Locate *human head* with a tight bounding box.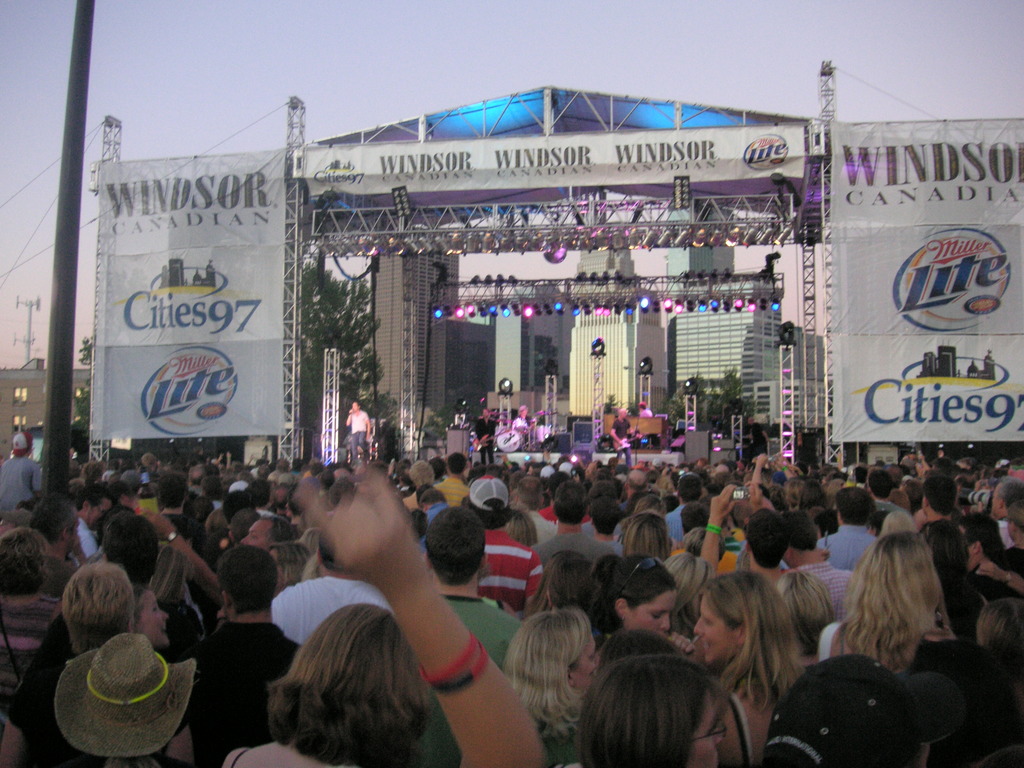
29, 495, 82, 553.
